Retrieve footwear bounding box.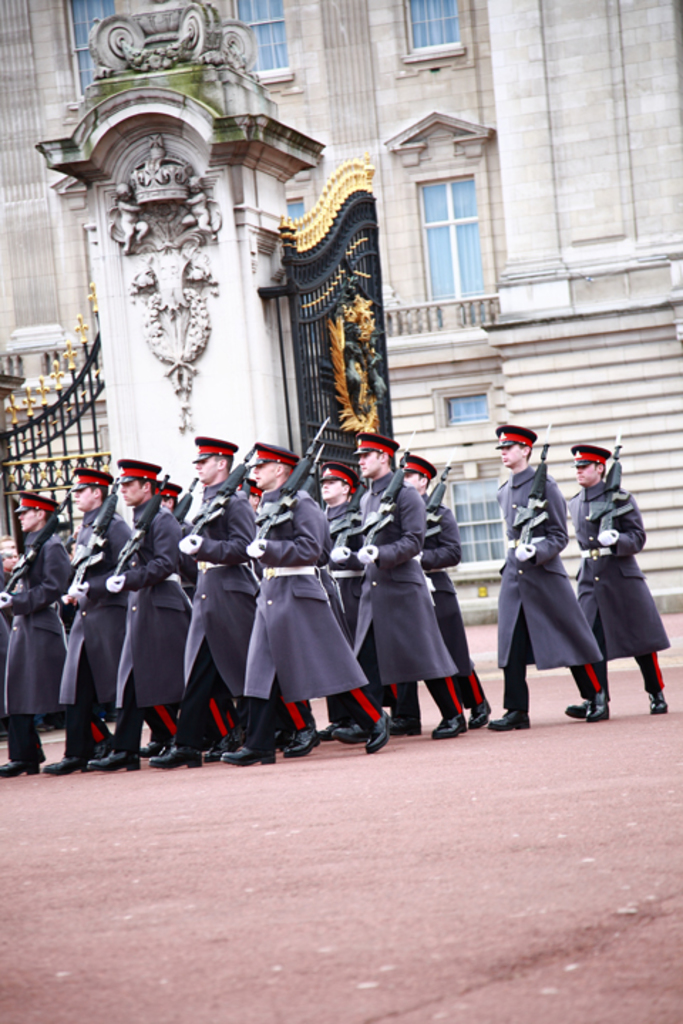
Bounding box: box=[323, 708, 350, 740].
